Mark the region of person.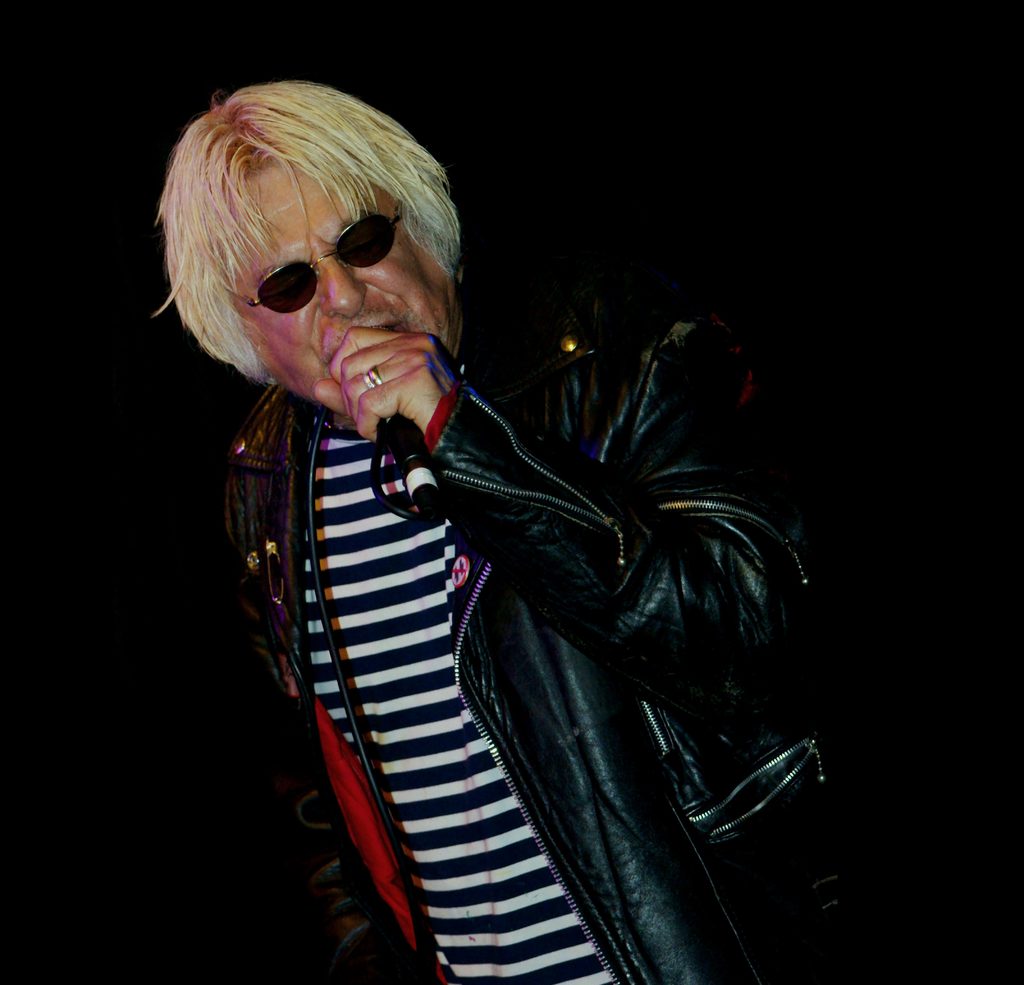
Region: crop(144, 73, 854, 984).
